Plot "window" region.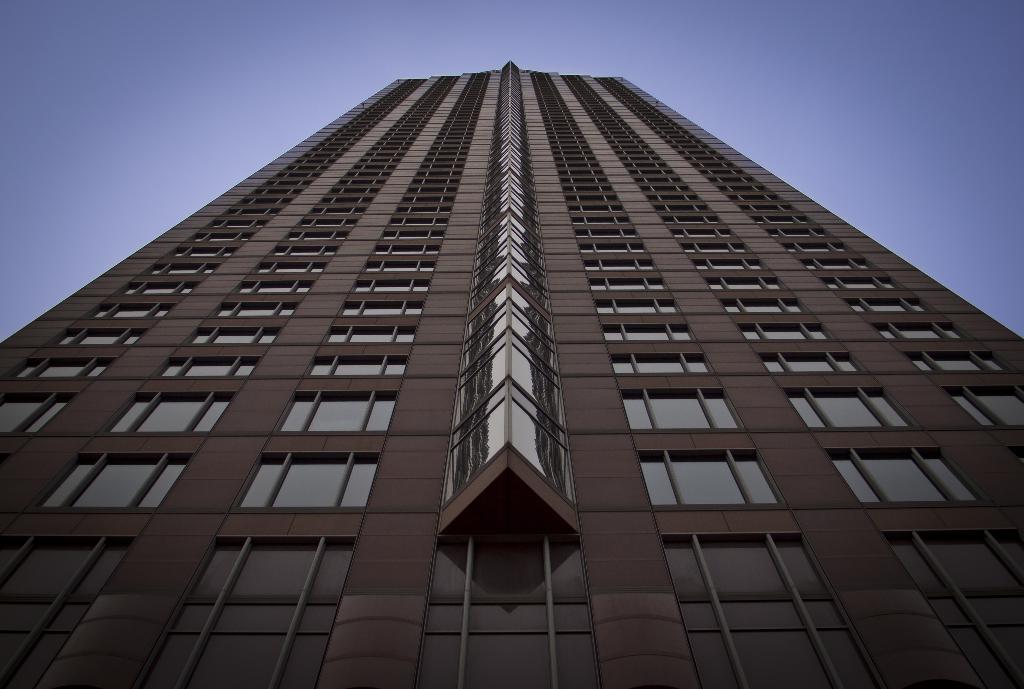
Plotted at BBox(270, 245, 339, 254).
